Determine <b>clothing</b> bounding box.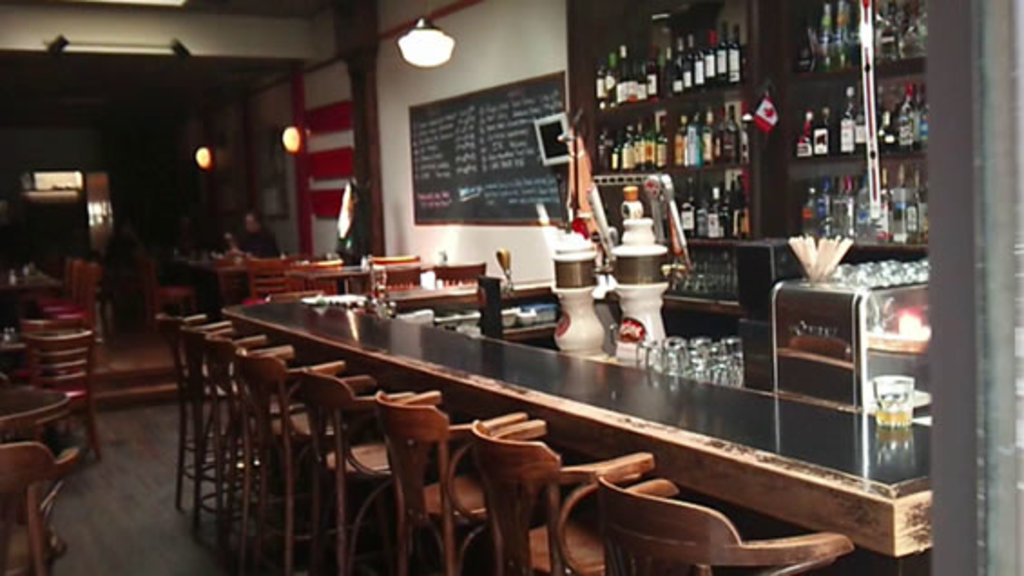
Determined: bbox(250, 225, 285, 259).
